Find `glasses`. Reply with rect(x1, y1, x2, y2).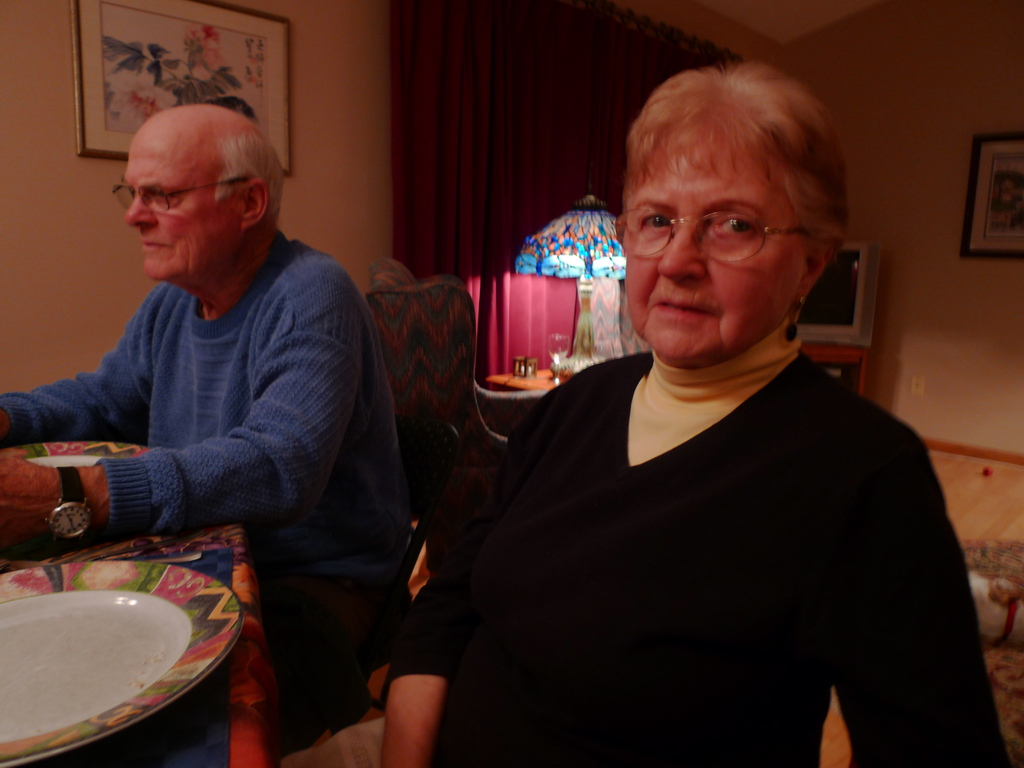
rect(610, 207, 813, 263).
